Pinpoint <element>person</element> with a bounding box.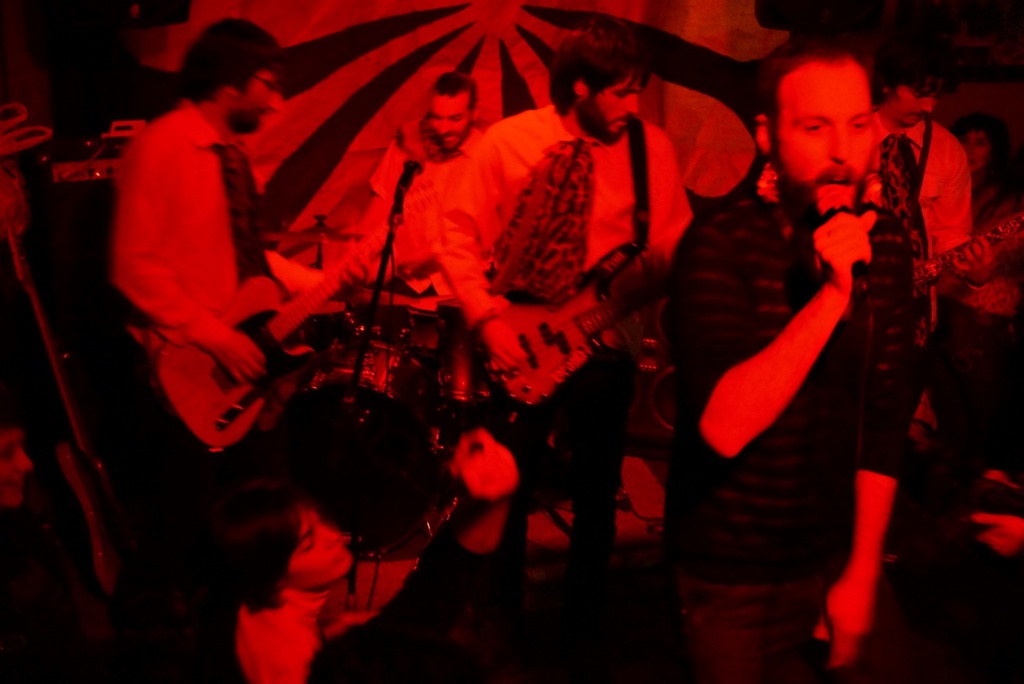
bbox(221, 481, 381, 683).
